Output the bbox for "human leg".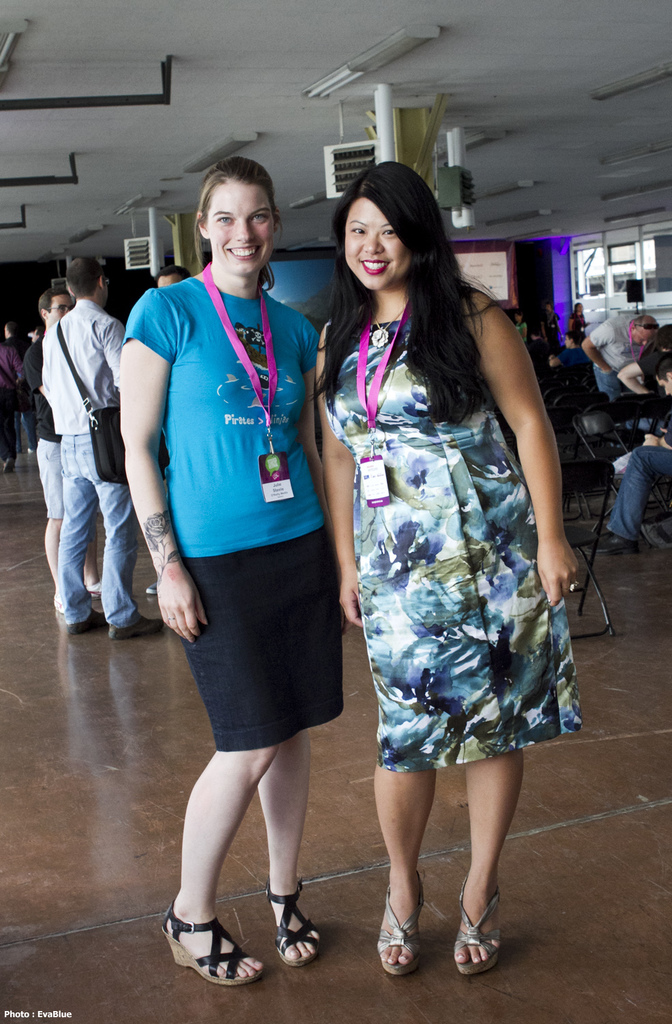
bbox=[358, 750, 435, 965].
